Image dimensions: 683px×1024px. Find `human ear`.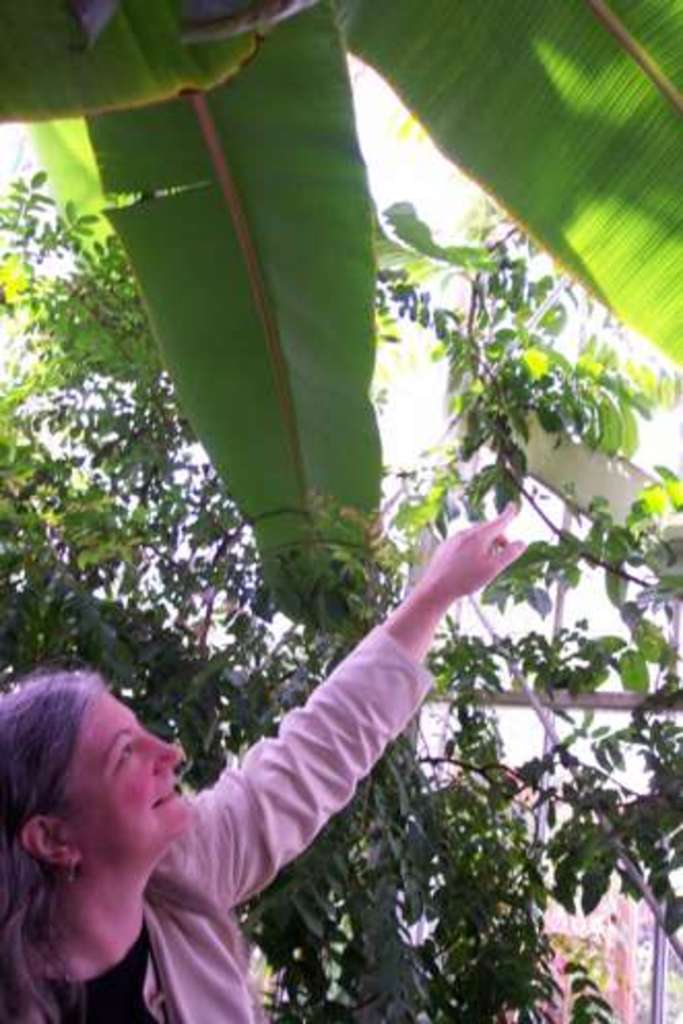
bbox=(21, 815, 83, 867).
